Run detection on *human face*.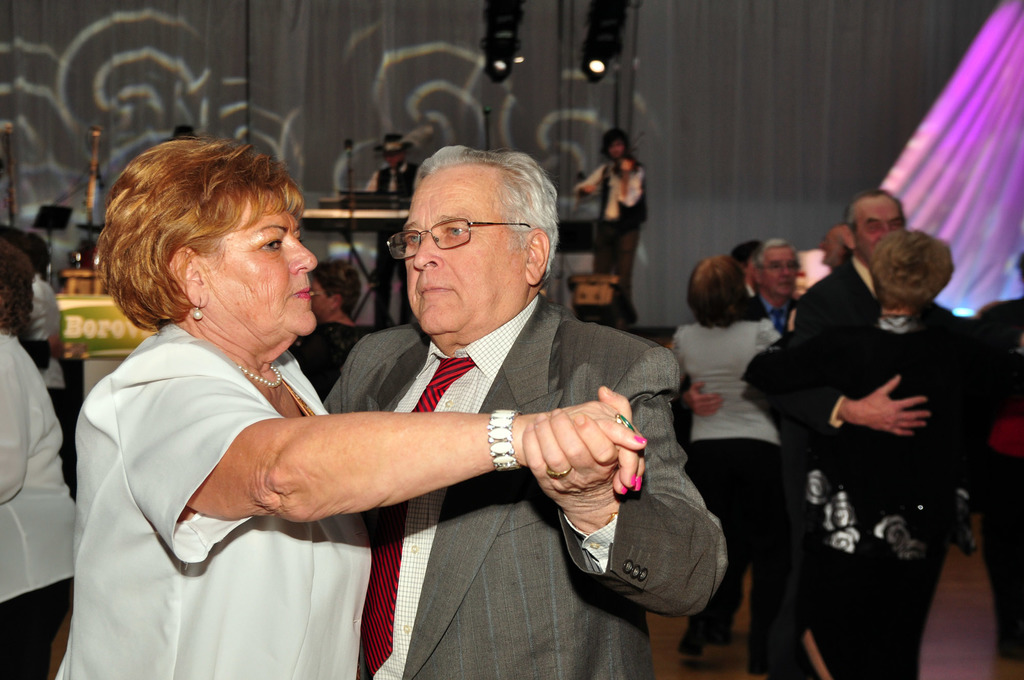
Result: locate(760, 247, 799, 295).
